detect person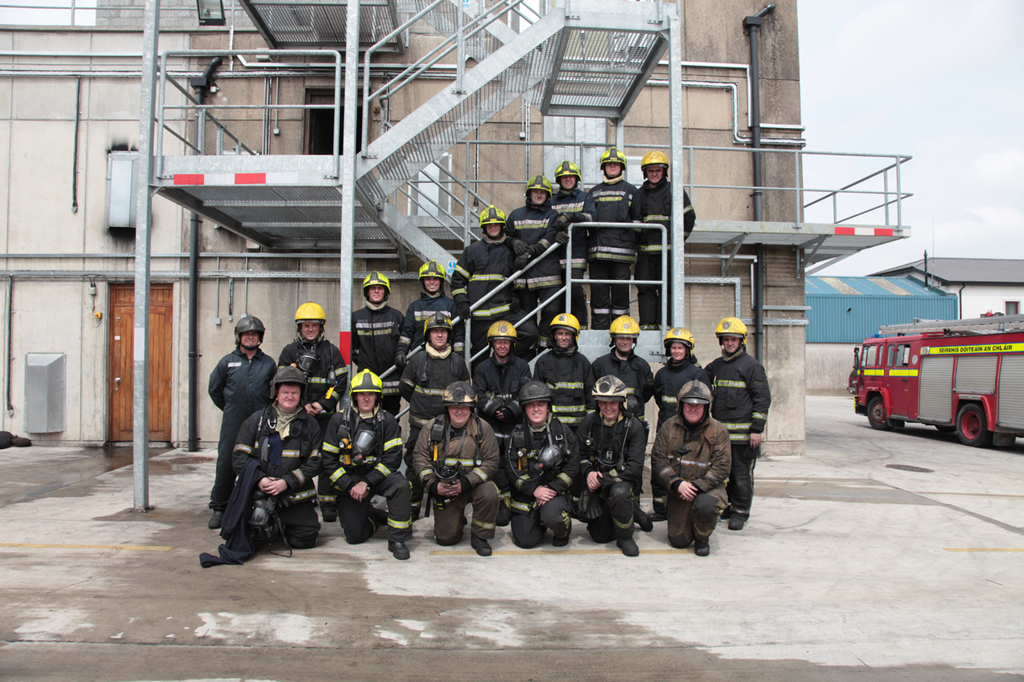
{"x1": 500, "y1": 173, "x2": 562, "y2": 356}
